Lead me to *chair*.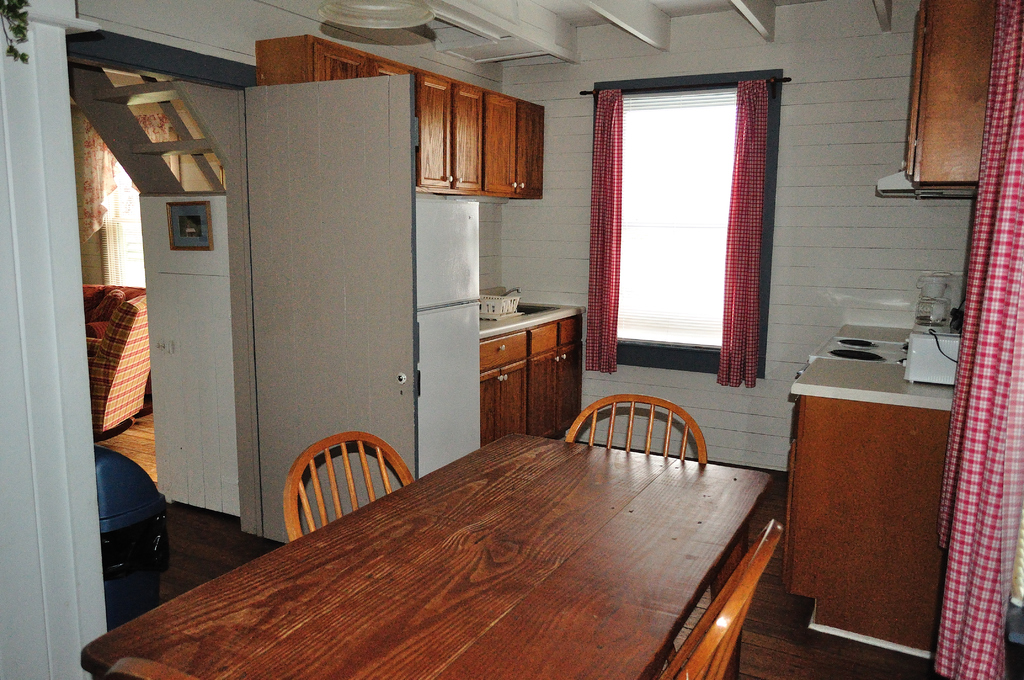
Lead to (left=80, top=292, right=148, bottom=439).
